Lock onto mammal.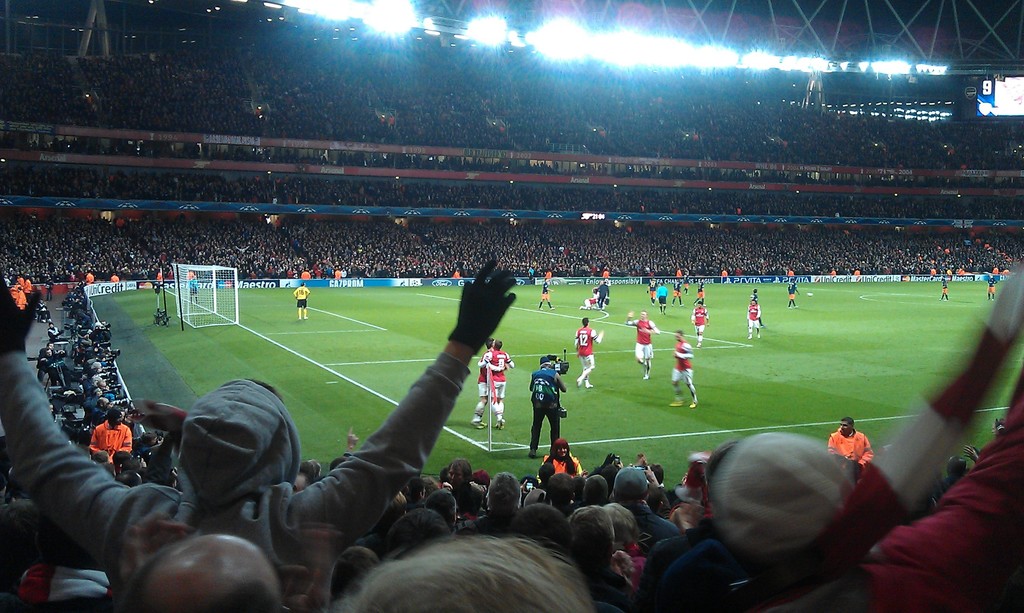
Locked: l=597, t=280, r=609, b=308.
